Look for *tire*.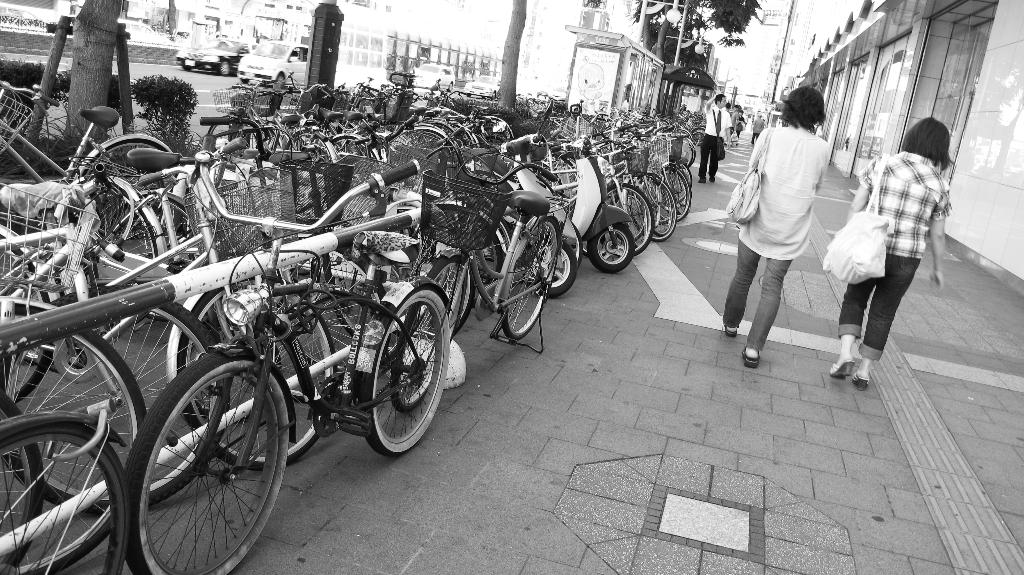
Found: locate(588, 223, 637, 268).
